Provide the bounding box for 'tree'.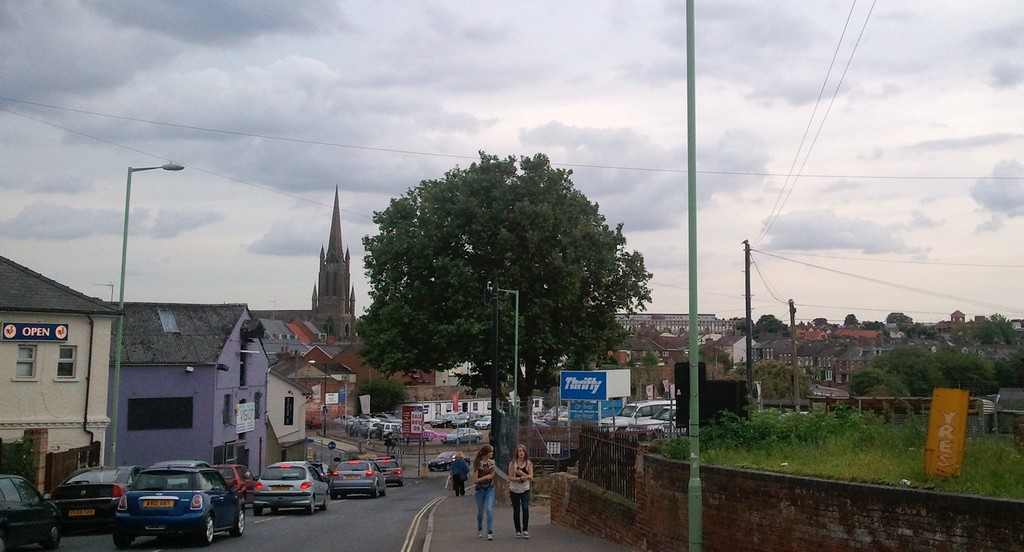
(x1=740, y1=349, x2=824, y2=405).
